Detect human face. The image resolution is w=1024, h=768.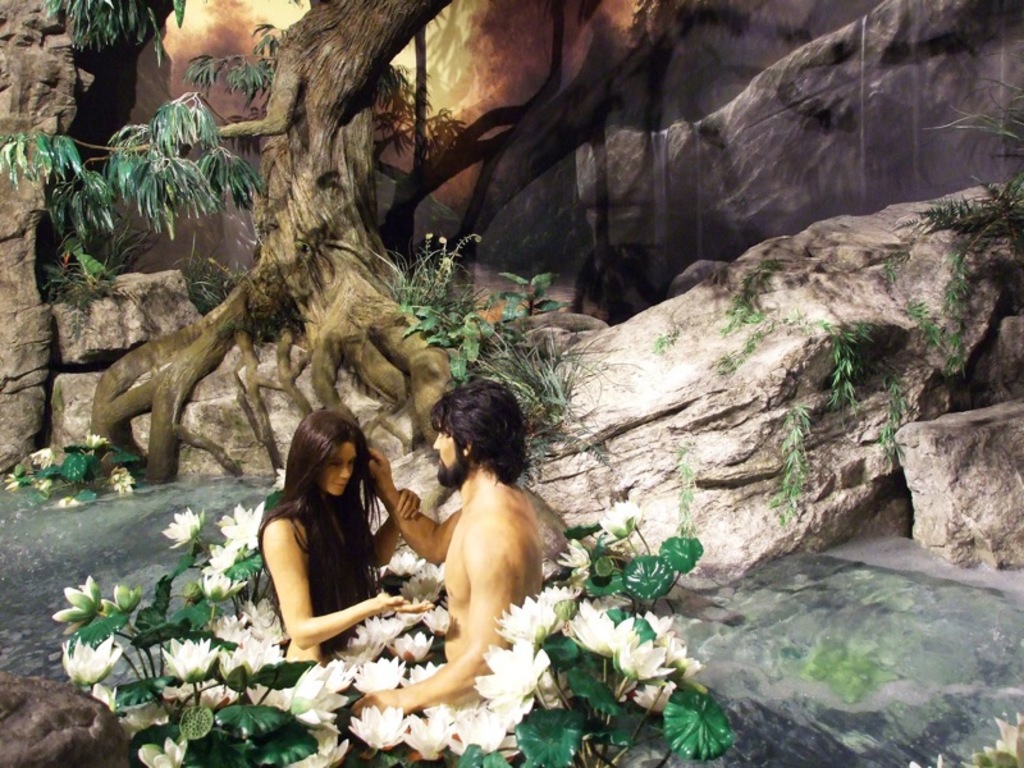
426/421/463/477.
